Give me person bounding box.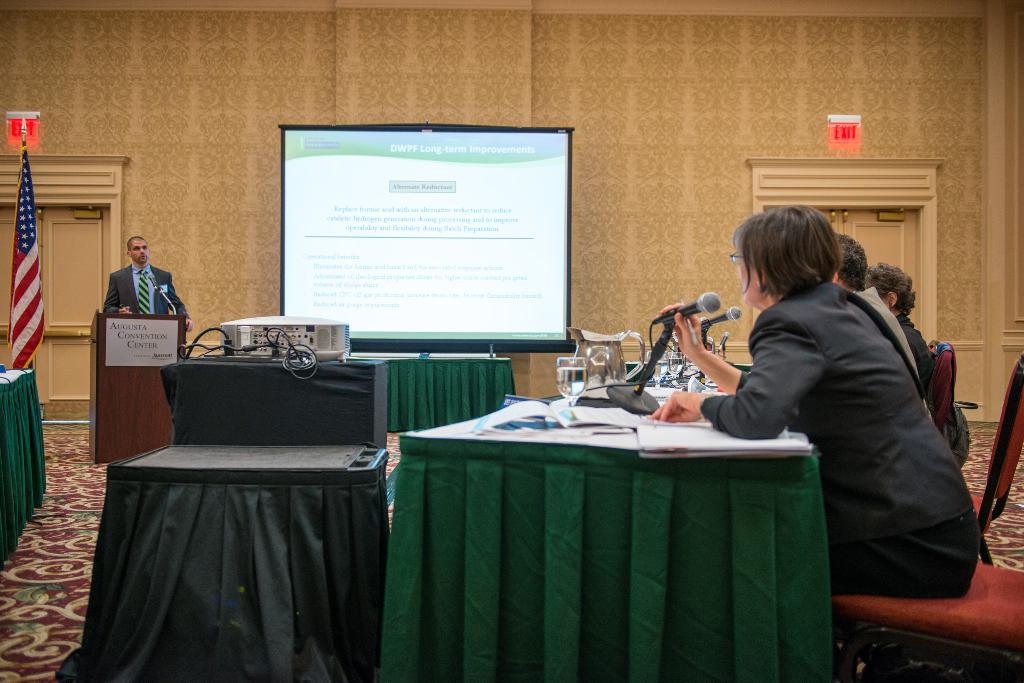
rect(95, 232, 198, 360).
